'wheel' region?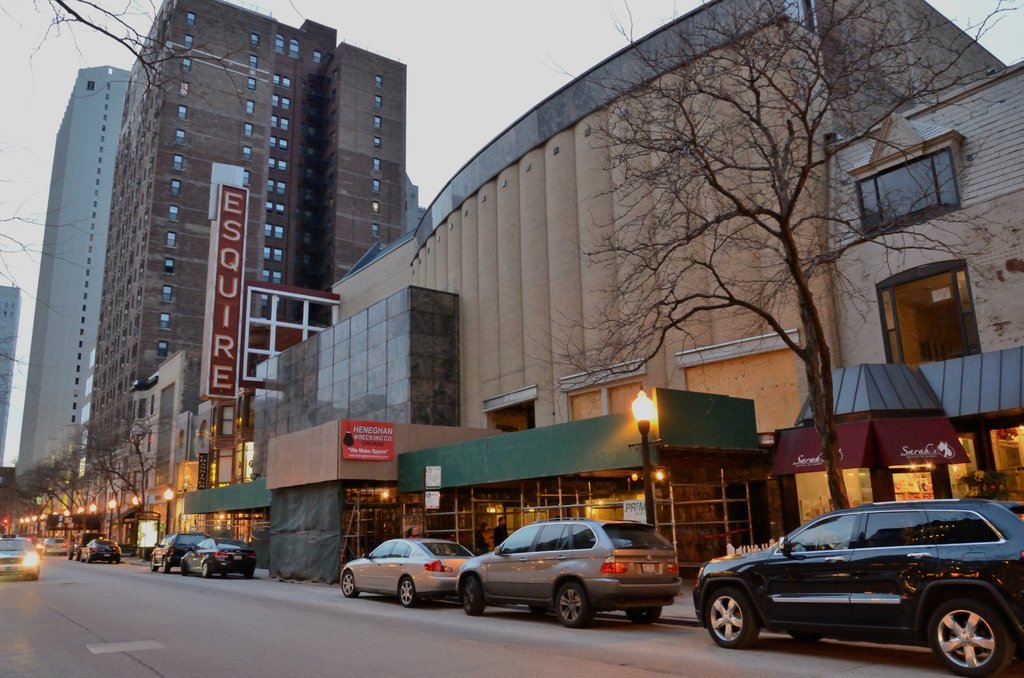
bbox=(460, 569, 486, 616)
